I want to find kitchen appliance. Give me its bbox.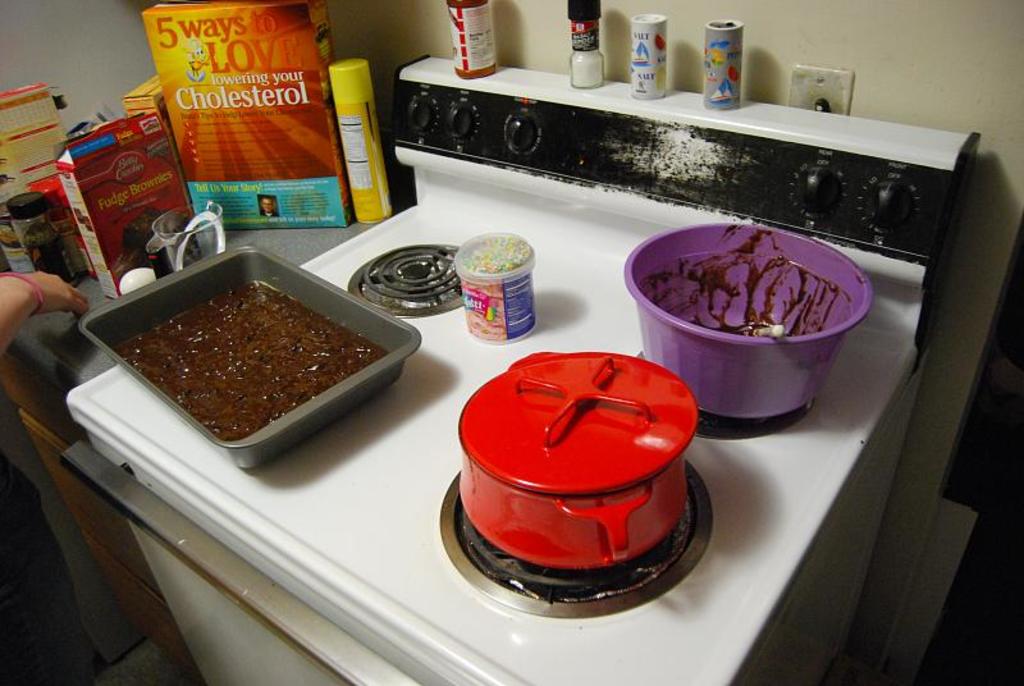
(x1=79, y1=244, x2=421, y2=462).
